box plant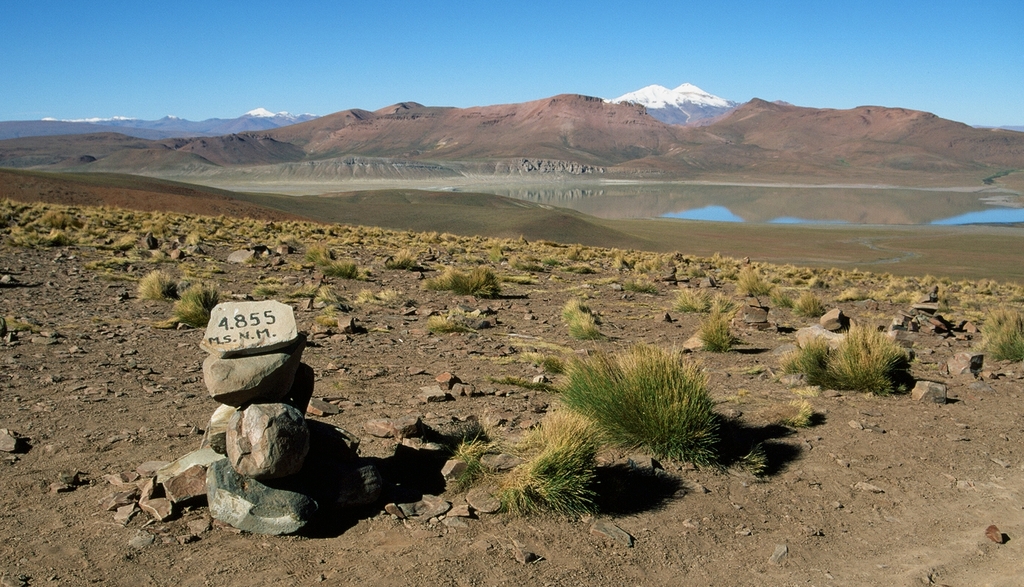
bbox=[796, 341, 829, 393]
